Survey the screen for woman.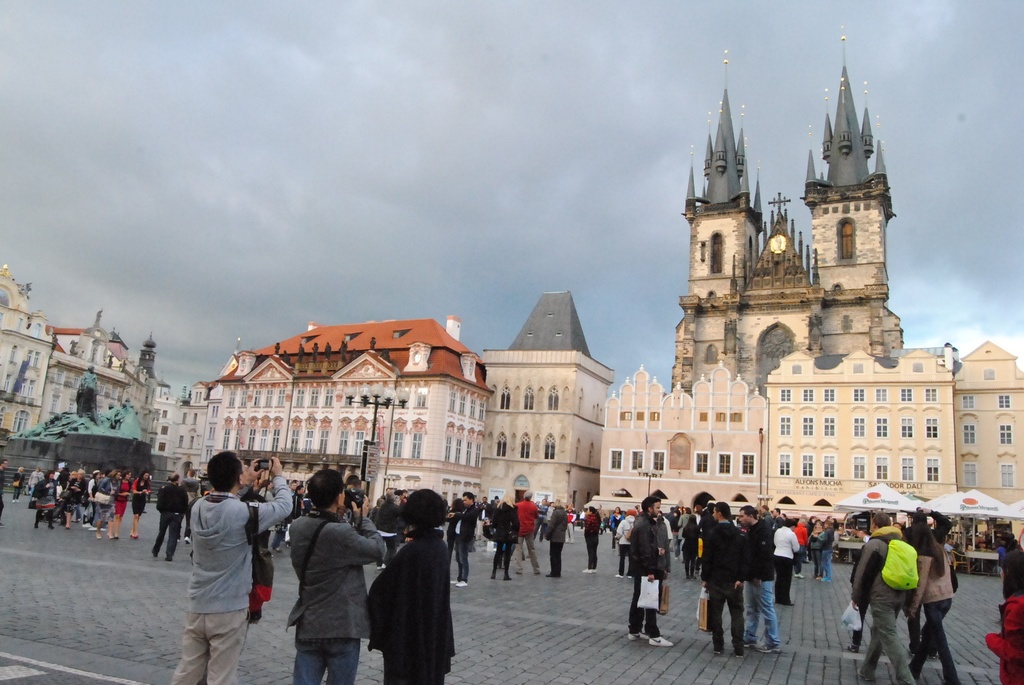
Survey found: left=127, top=470, right=154, bottom=538.
